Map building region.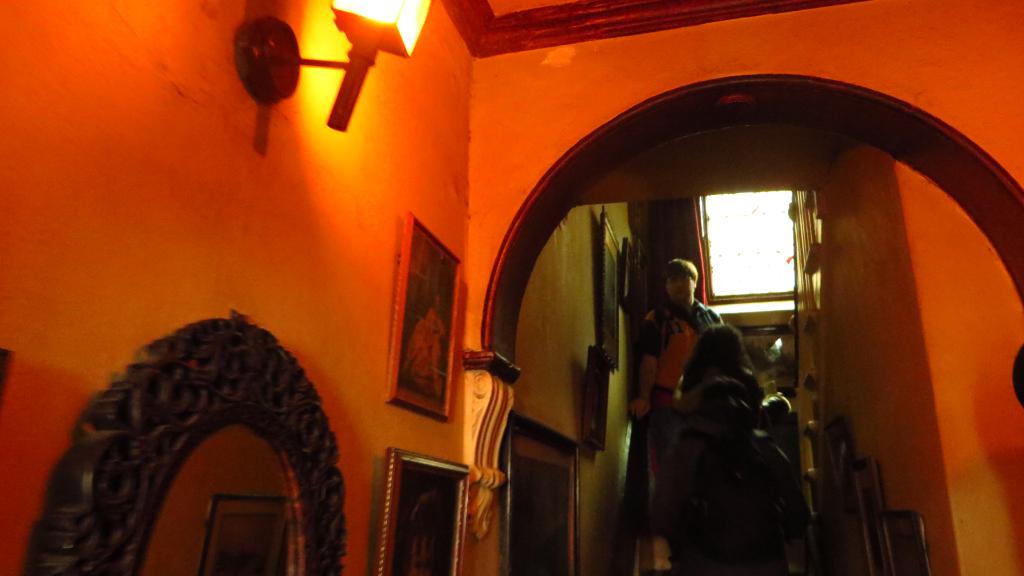
Mapped to region(2, 0, 1023, 575).
